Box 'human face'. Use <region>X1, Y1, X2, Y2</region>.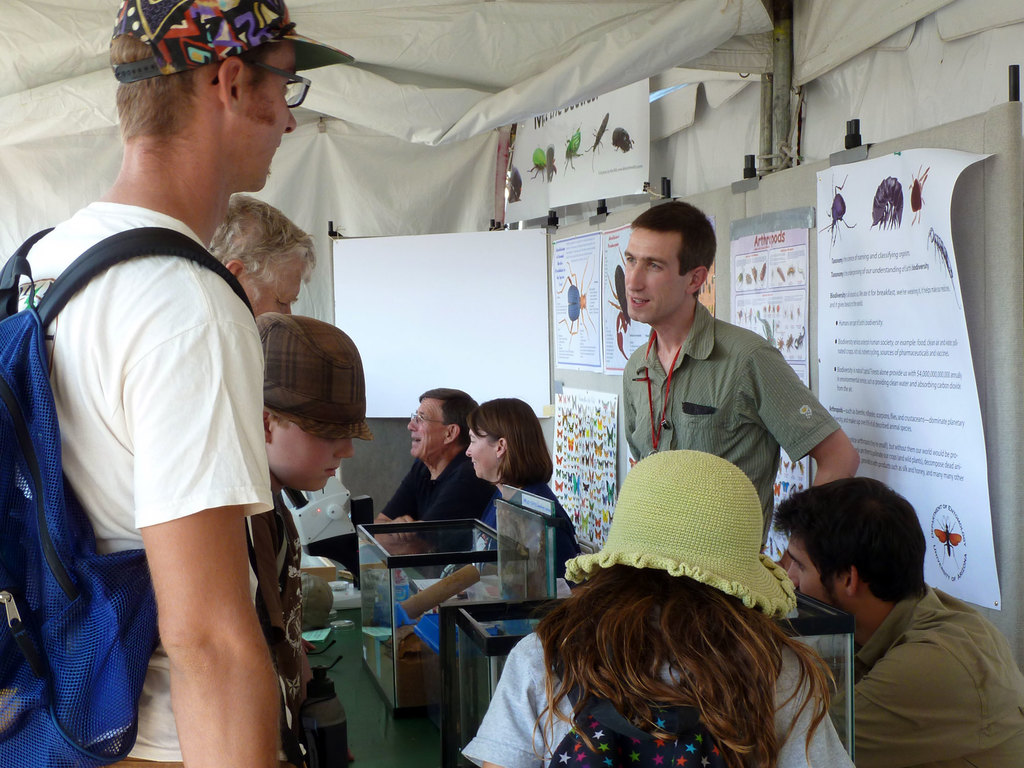
<region>614, 222, 691, 325</region>.
